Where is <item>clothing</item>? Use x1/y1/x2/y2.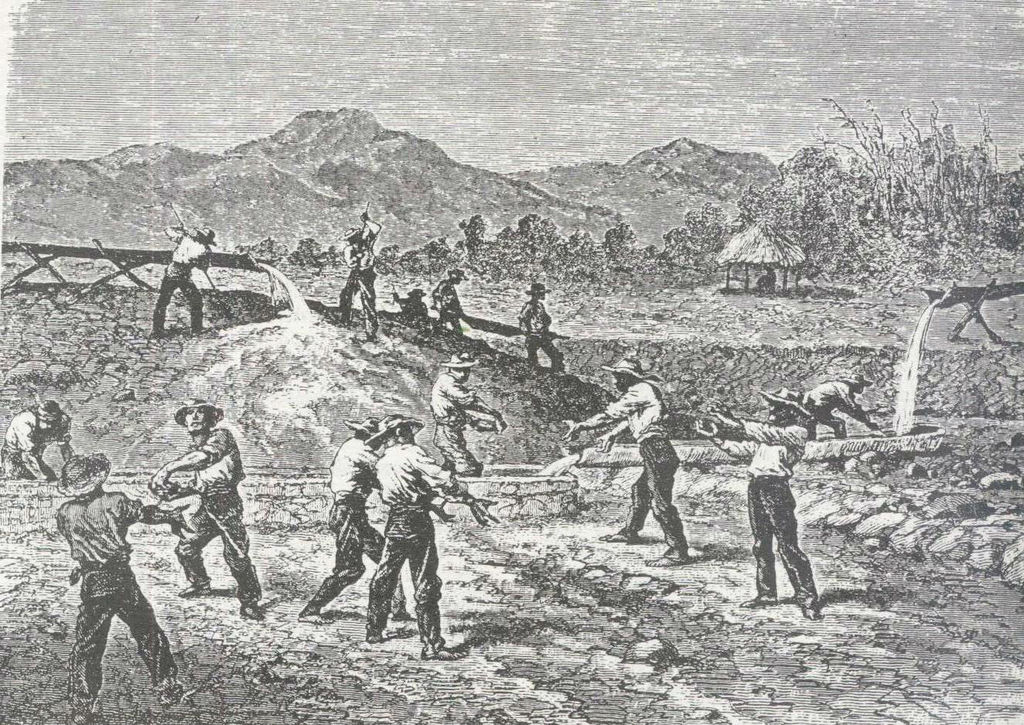
603/380/681/550.
